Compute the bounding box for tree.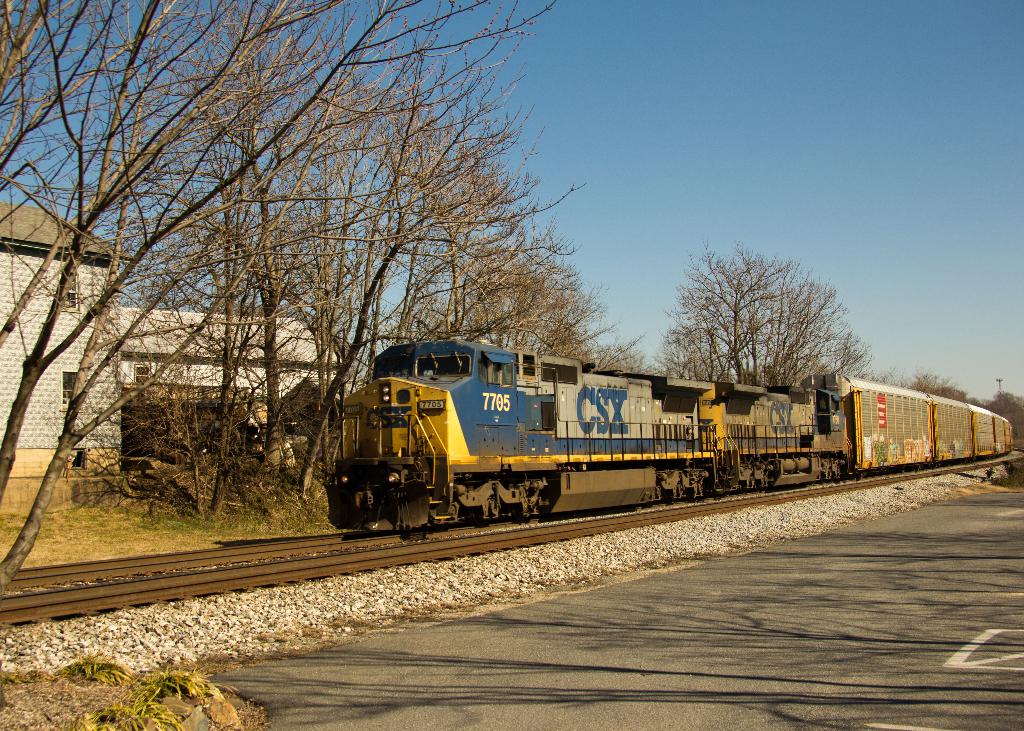
[x1=905, y1=361, x2=987, y2=412].
